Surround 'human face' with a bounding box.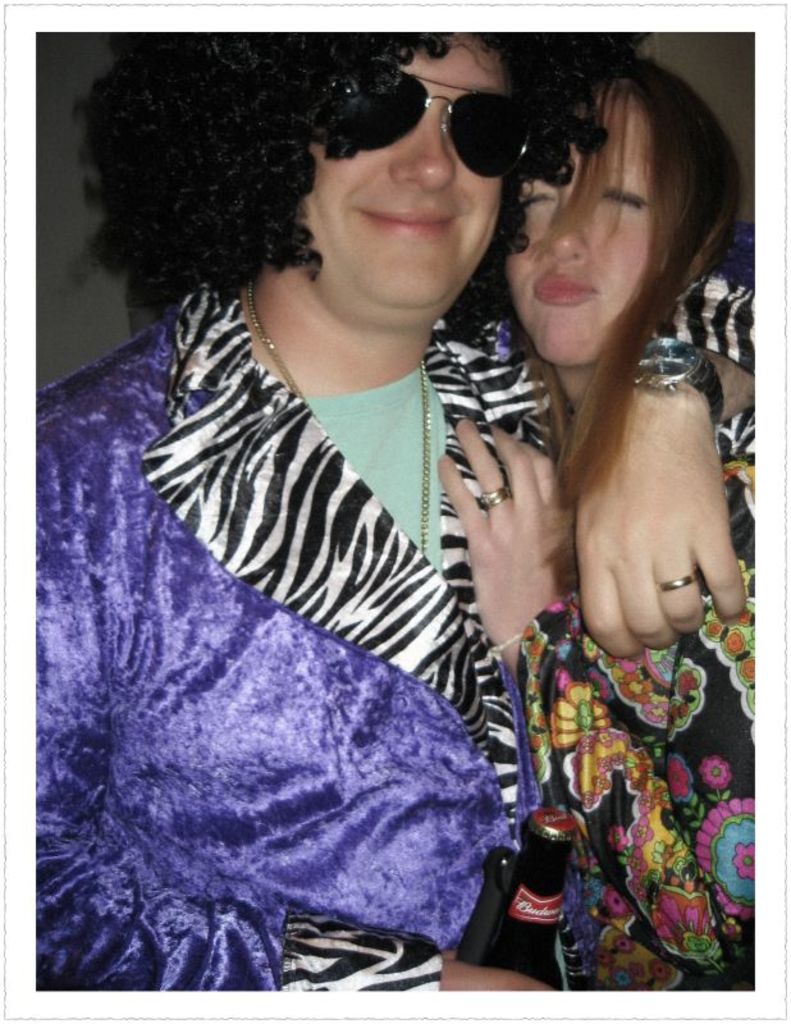
crop(275, 20, 504, 340).
